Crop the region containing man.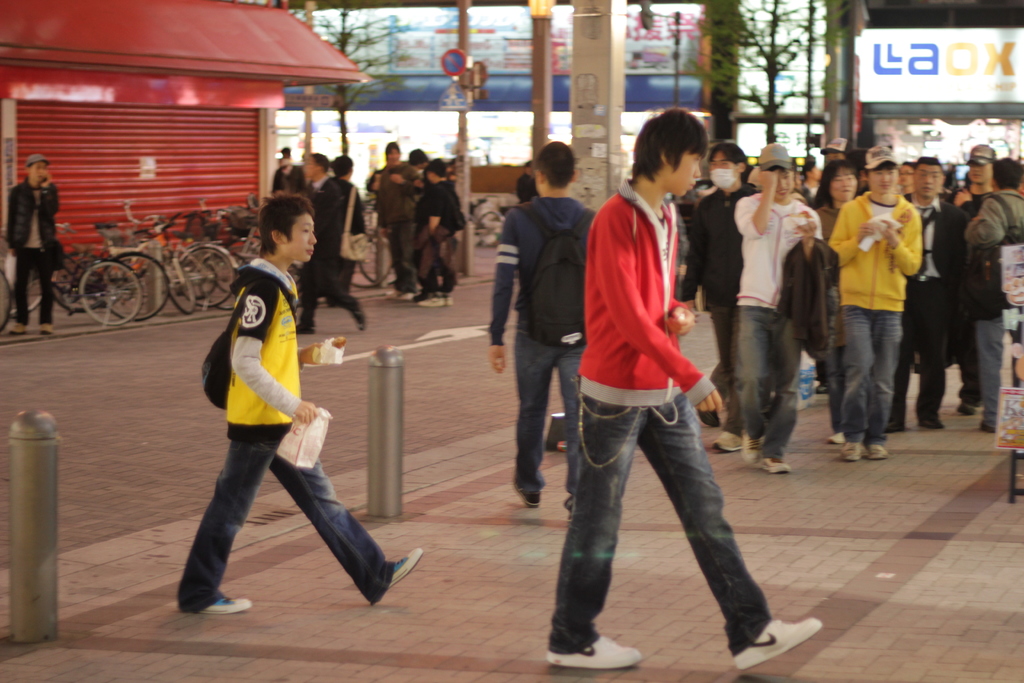
Crop region: pyautogui.locateOnScreen(303, 157, 378, 334).
